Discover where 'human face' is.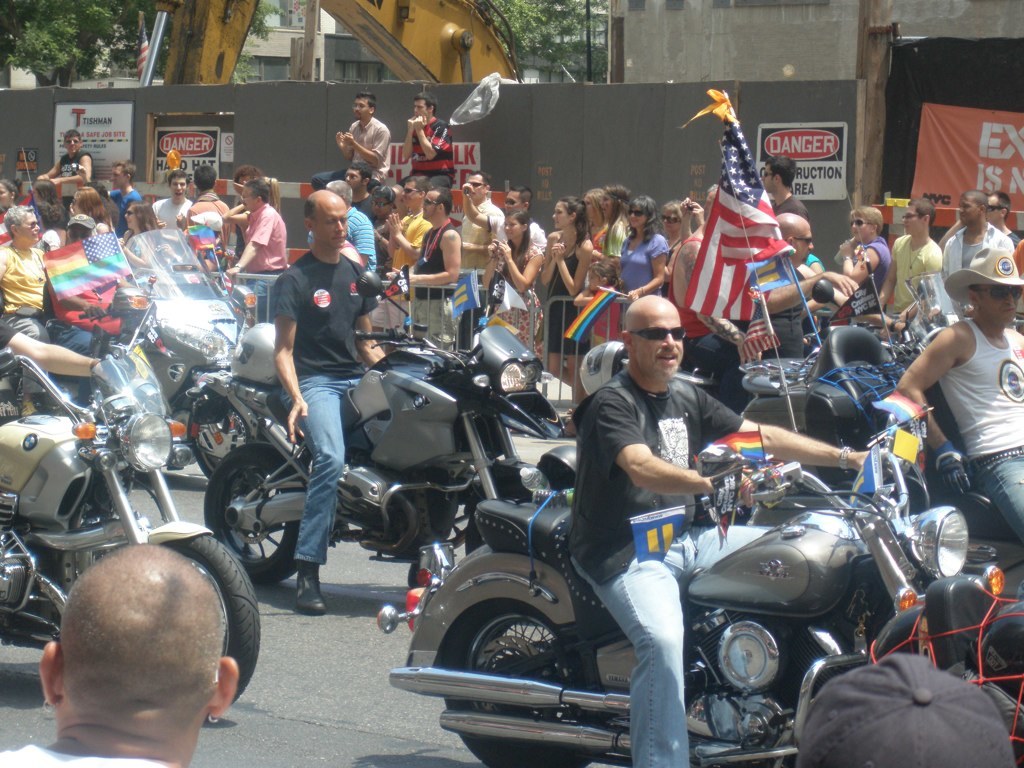
Discovered at l=402, t=183, r=419, b=210.
